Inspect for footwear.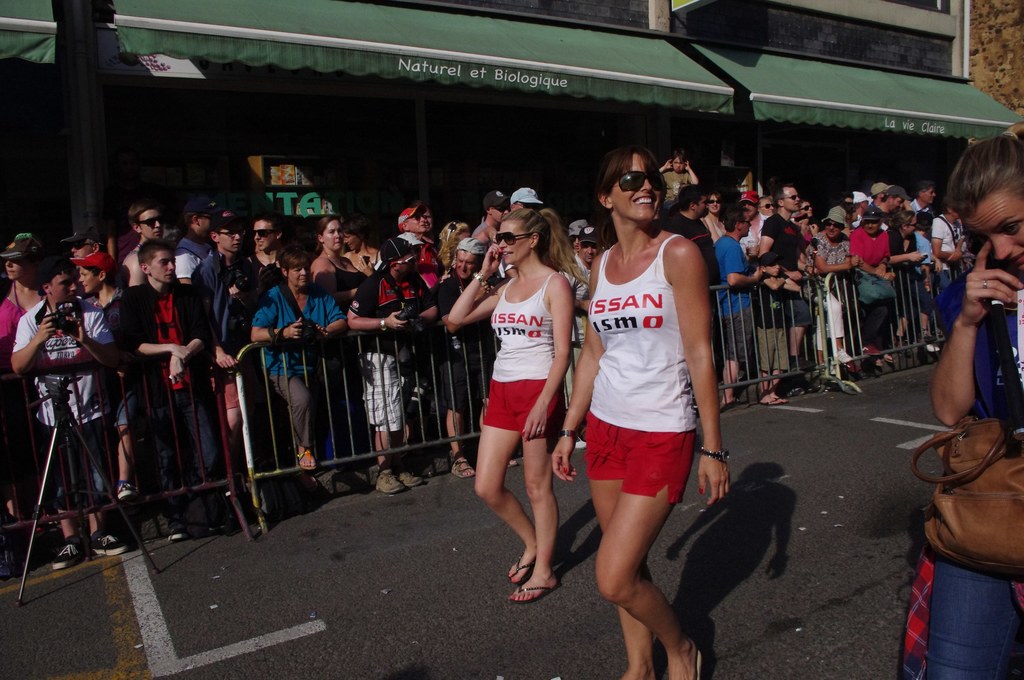
Inspection: {"left": 512, "top": 579, "right": 559, "bottom": 602}.
